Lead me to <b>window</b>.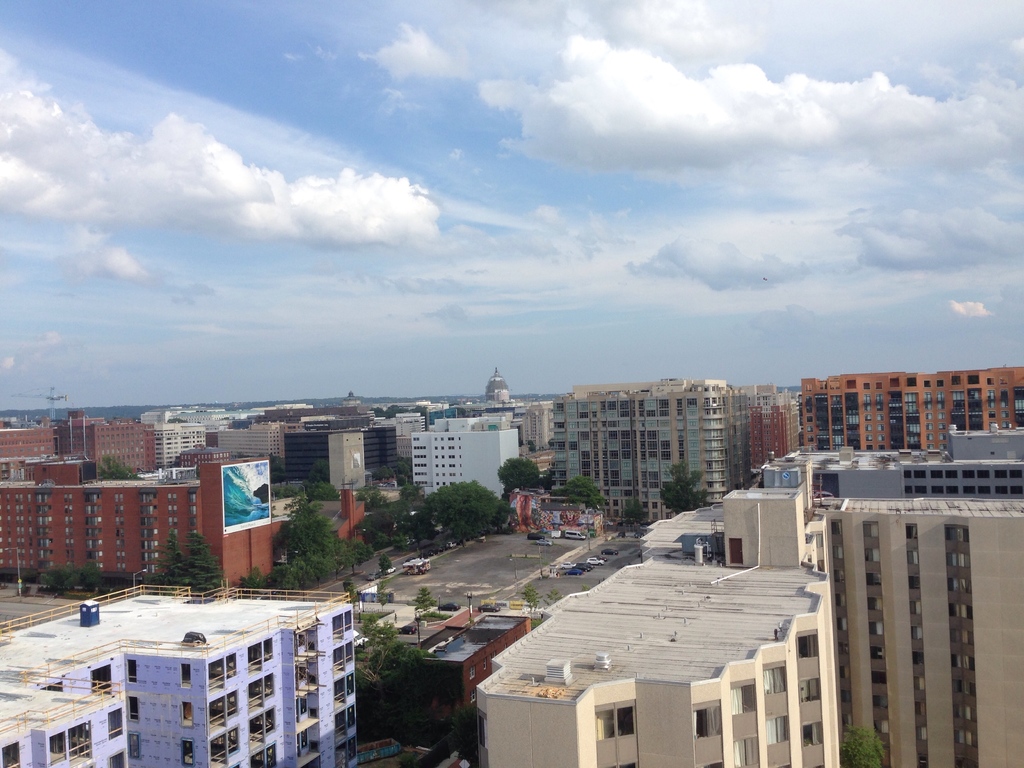
Lead to [731, 679, 756, 714].
